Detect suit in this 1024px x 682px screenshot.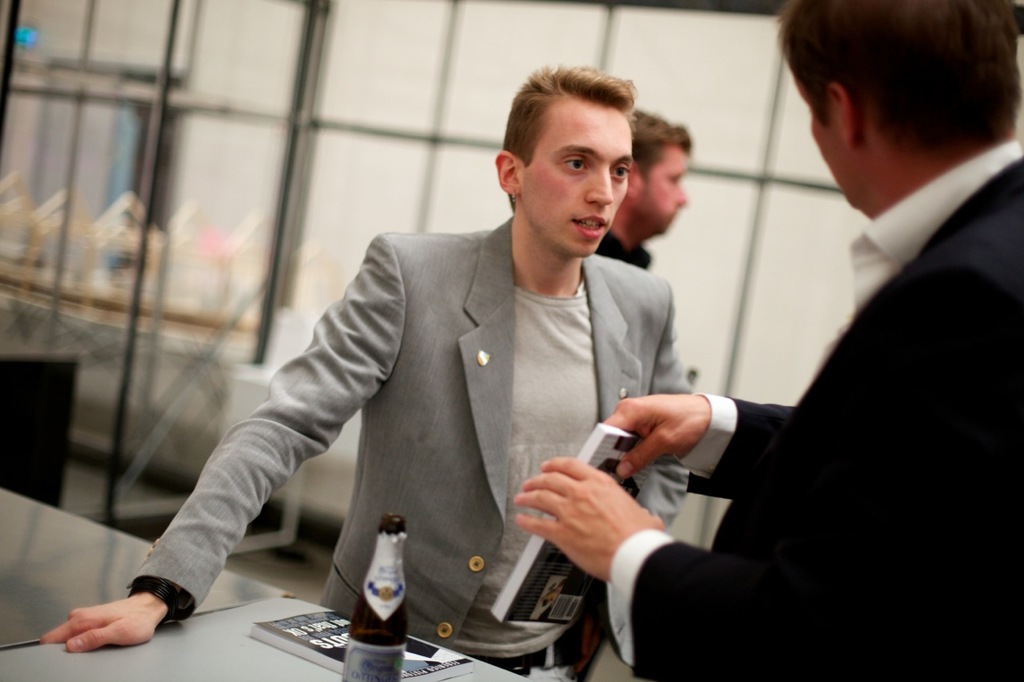
Detection: bbox=[630, 162, 1023, 681].
